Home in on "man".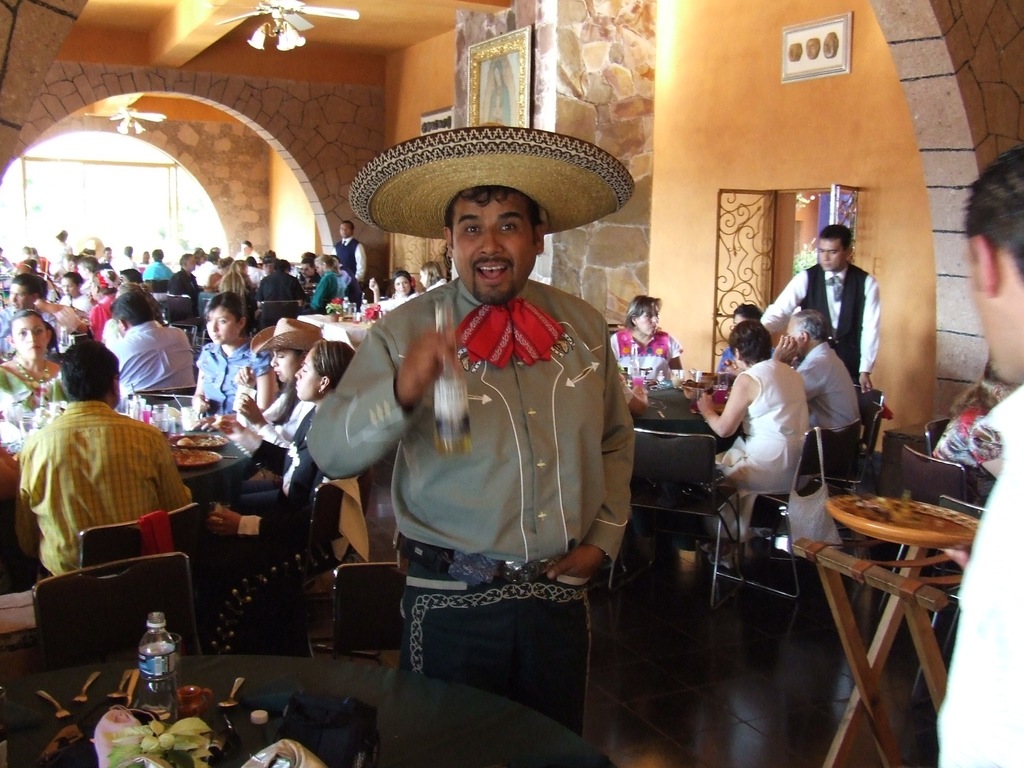
Homed in at [16,349,202,602].
